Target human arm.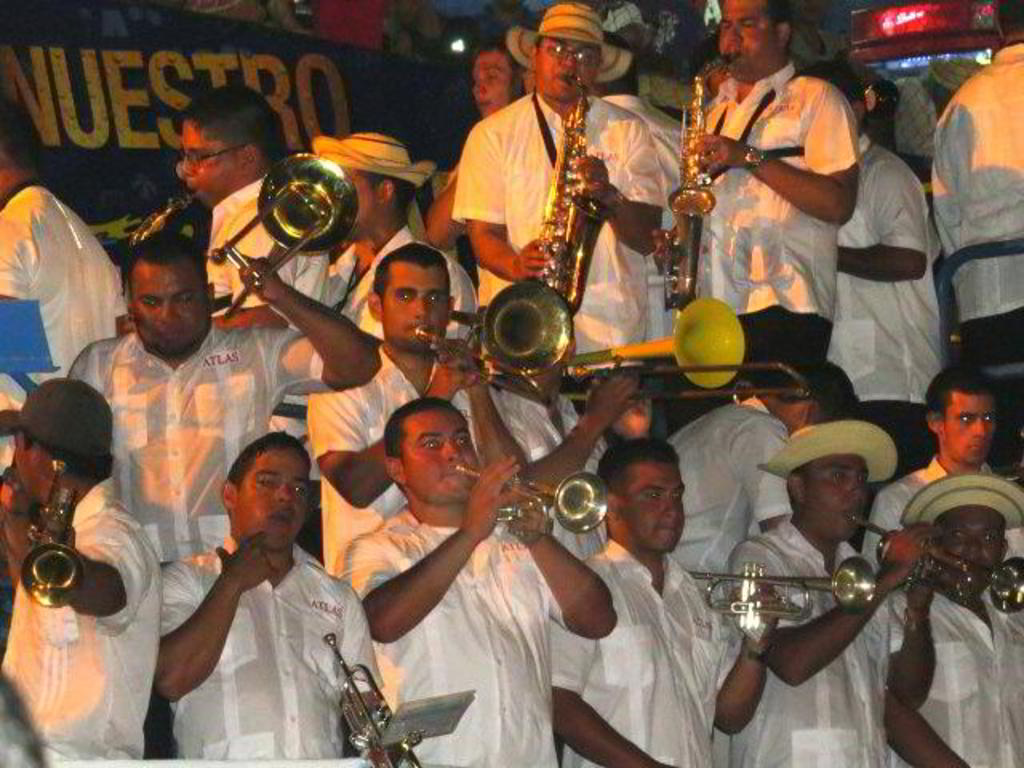
Target region: <region>142, 517, 270, 715</region>.
